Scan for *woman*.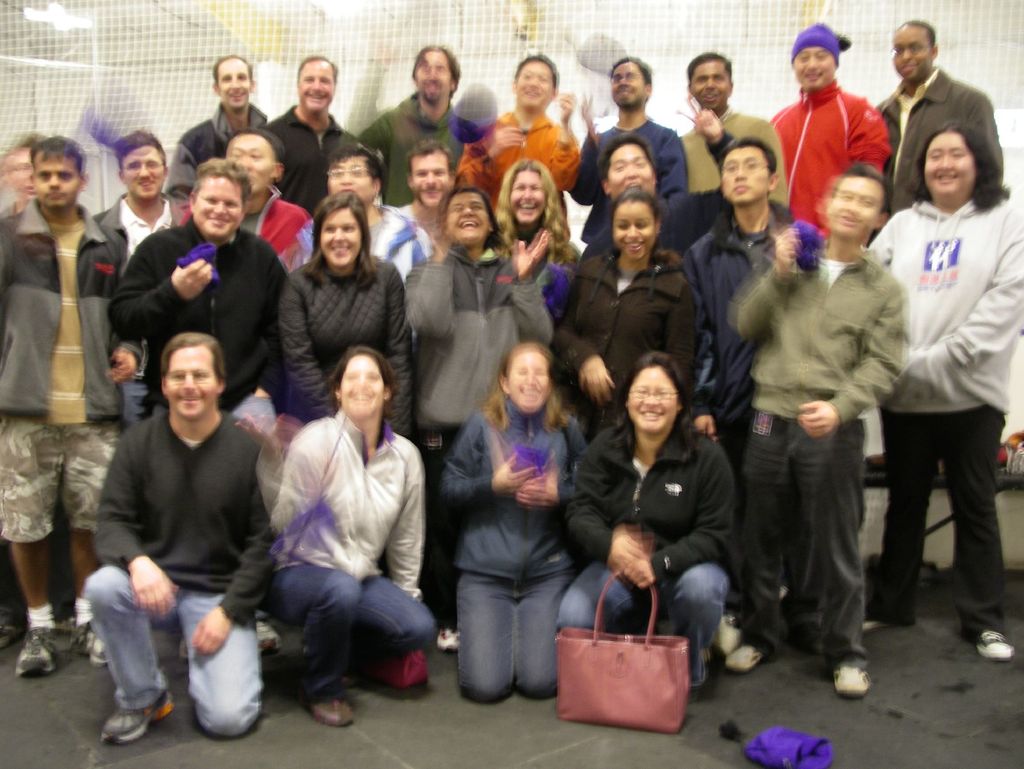
Scan result: l=552, t=183, r=700, b=442.
